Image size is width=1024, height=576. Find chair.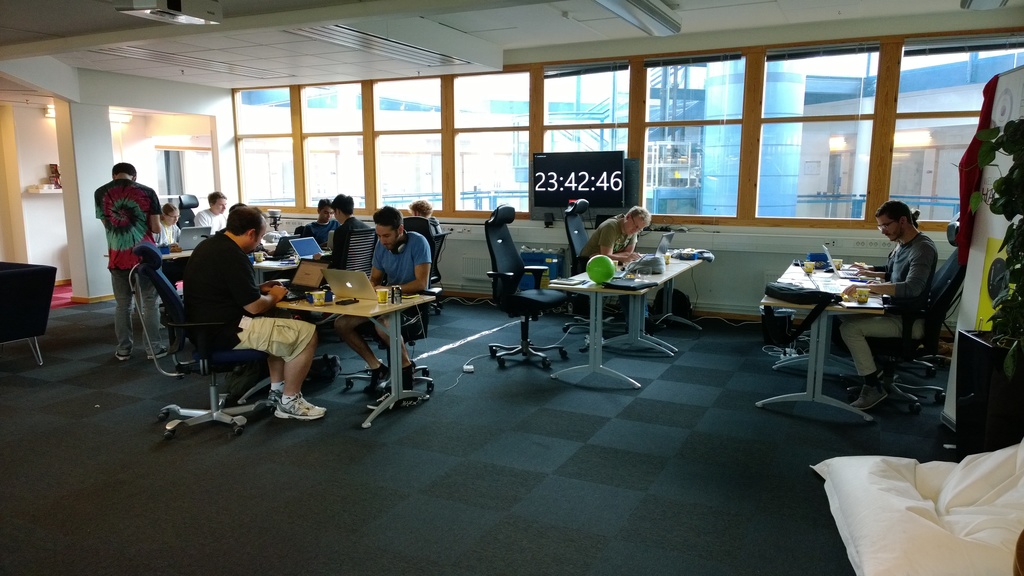
(428, 232, 447, 316).
